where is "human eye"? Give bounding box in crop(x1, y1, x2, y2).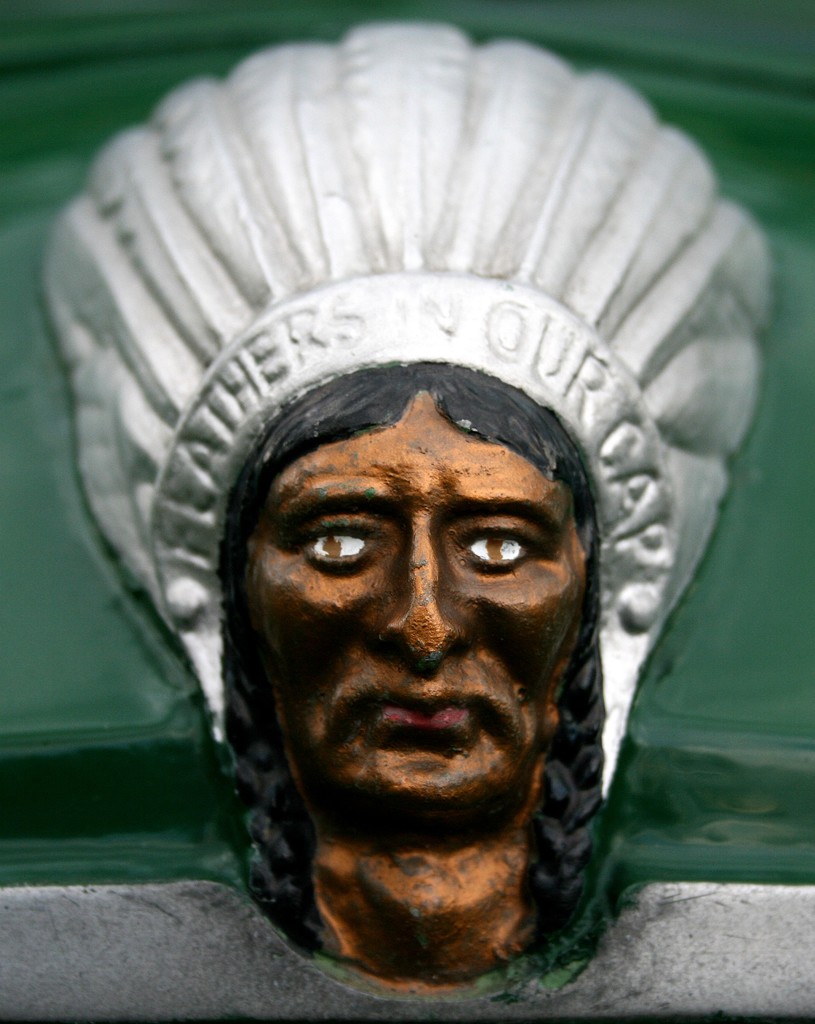
crop(456, 515, 550, 574).
